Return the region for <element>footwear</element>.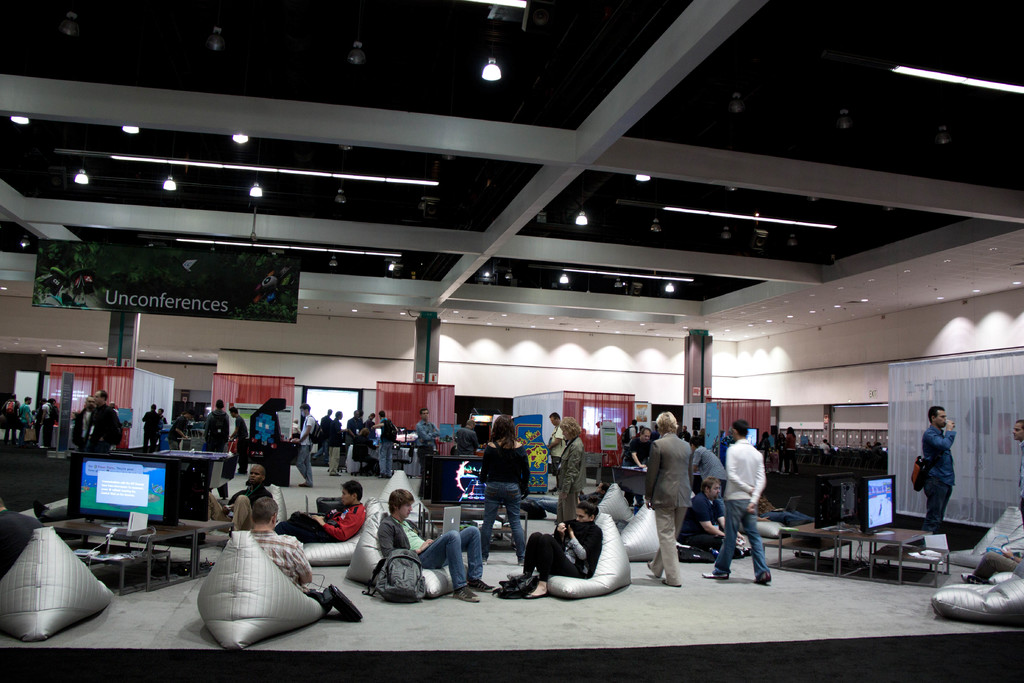
<bbox>483, 560, 488, 564</bbox>.
